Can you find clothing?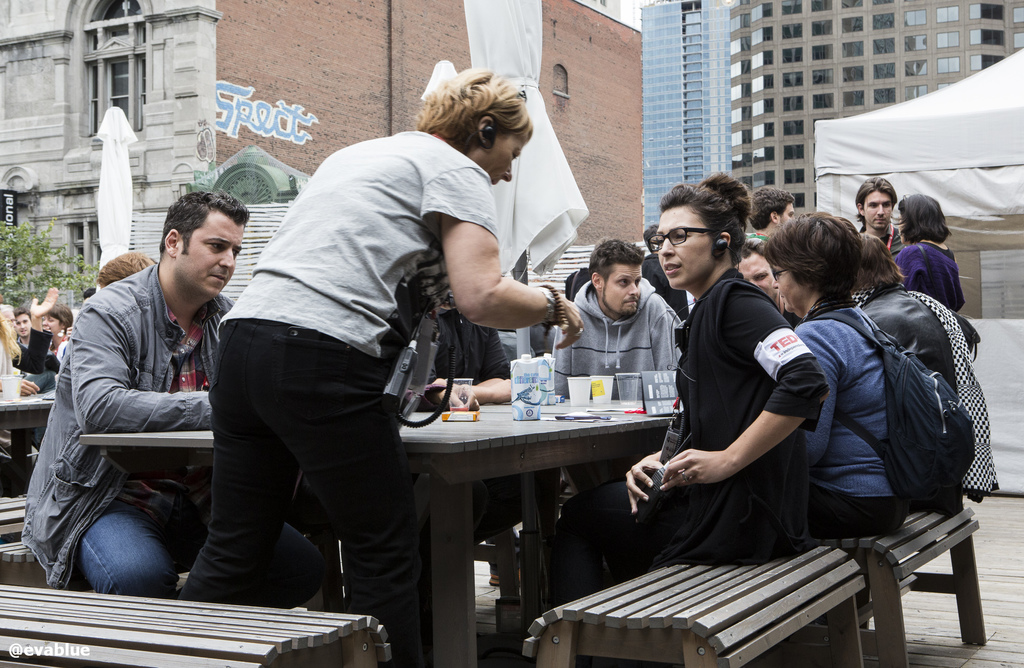
Yes, bounding box: bbox=(34, 228, 245, 610).
